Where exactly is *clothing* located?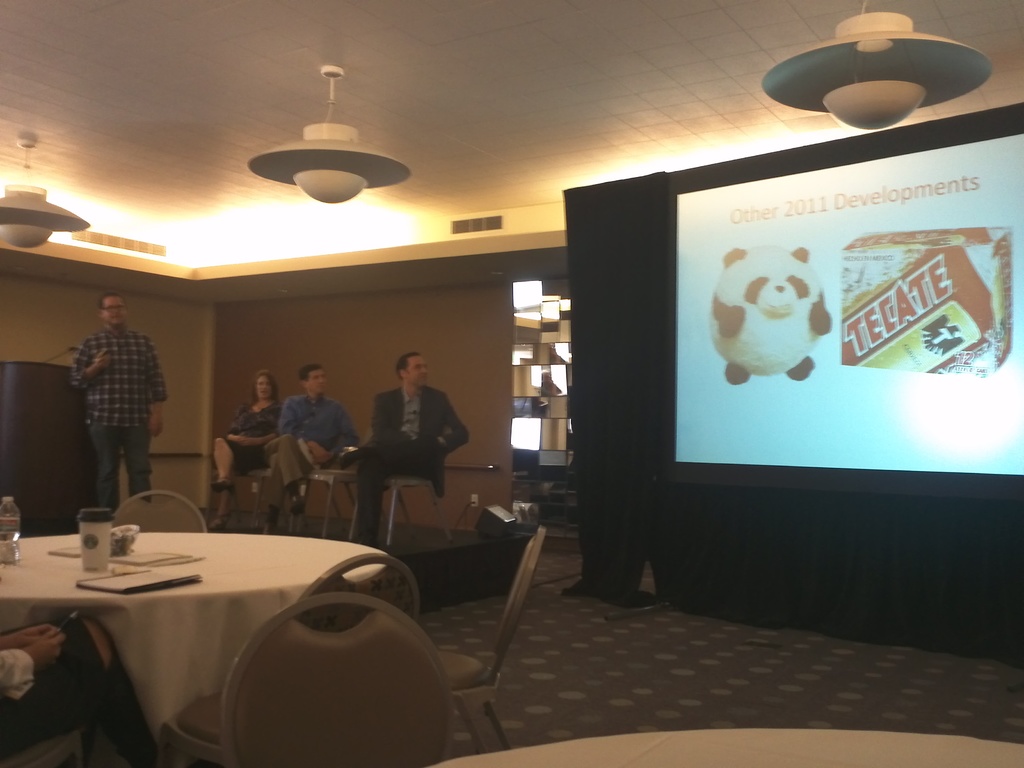
Its bounding box is bbox(358, 380, 470, 490).
